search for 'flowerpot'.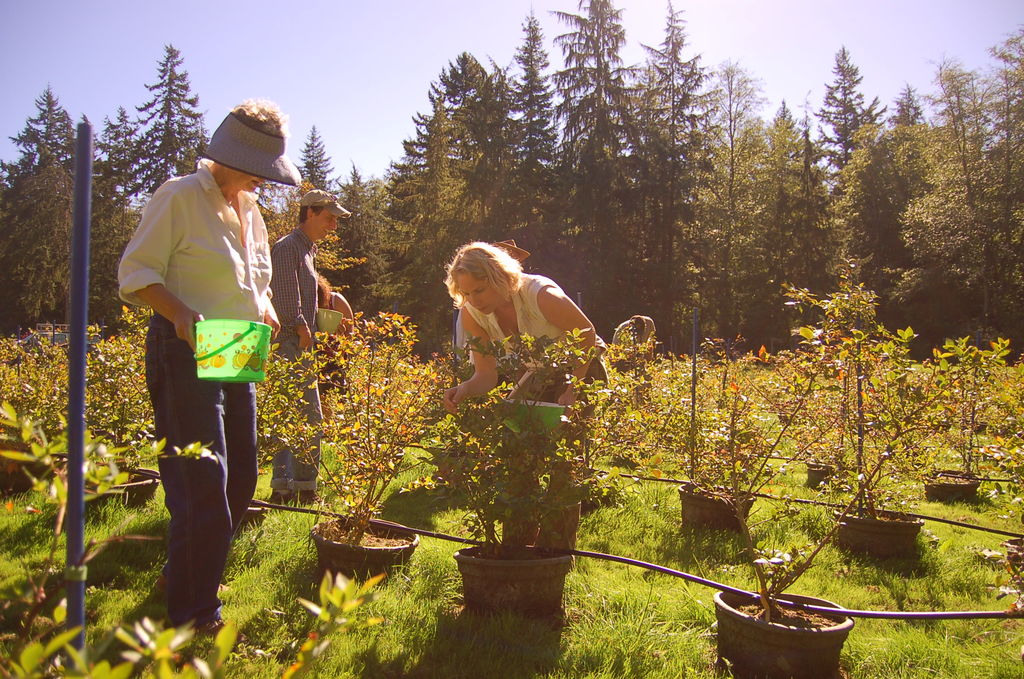
Found at (left=703, top=589, right=856, bottom=678).
